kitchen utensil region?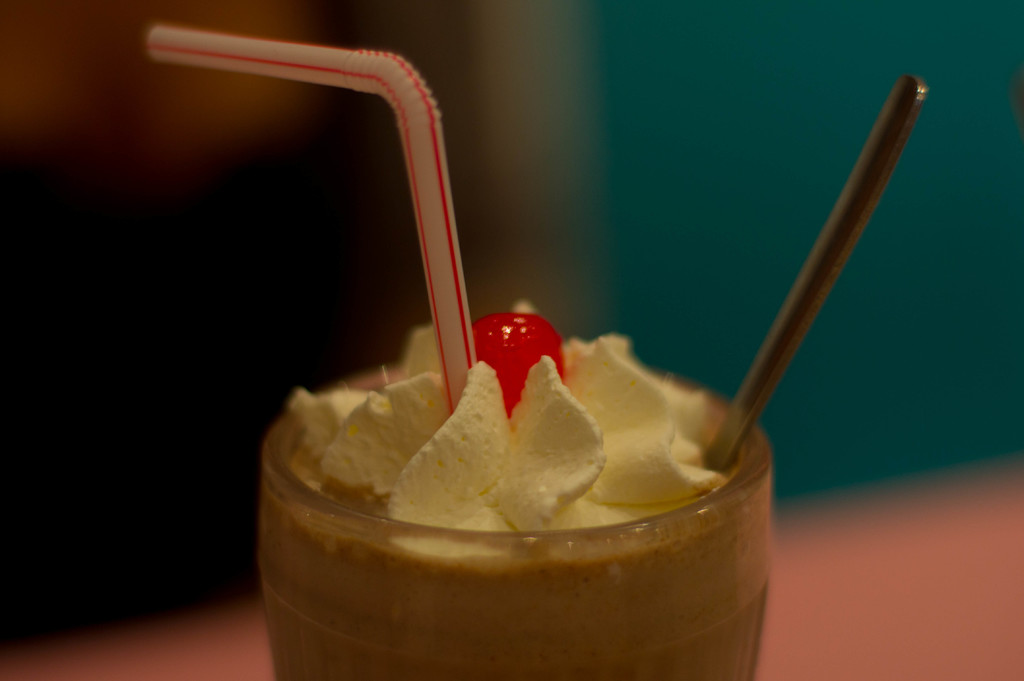
{"left": 113, "top": 72, "right": 882, "bottom": 584}
